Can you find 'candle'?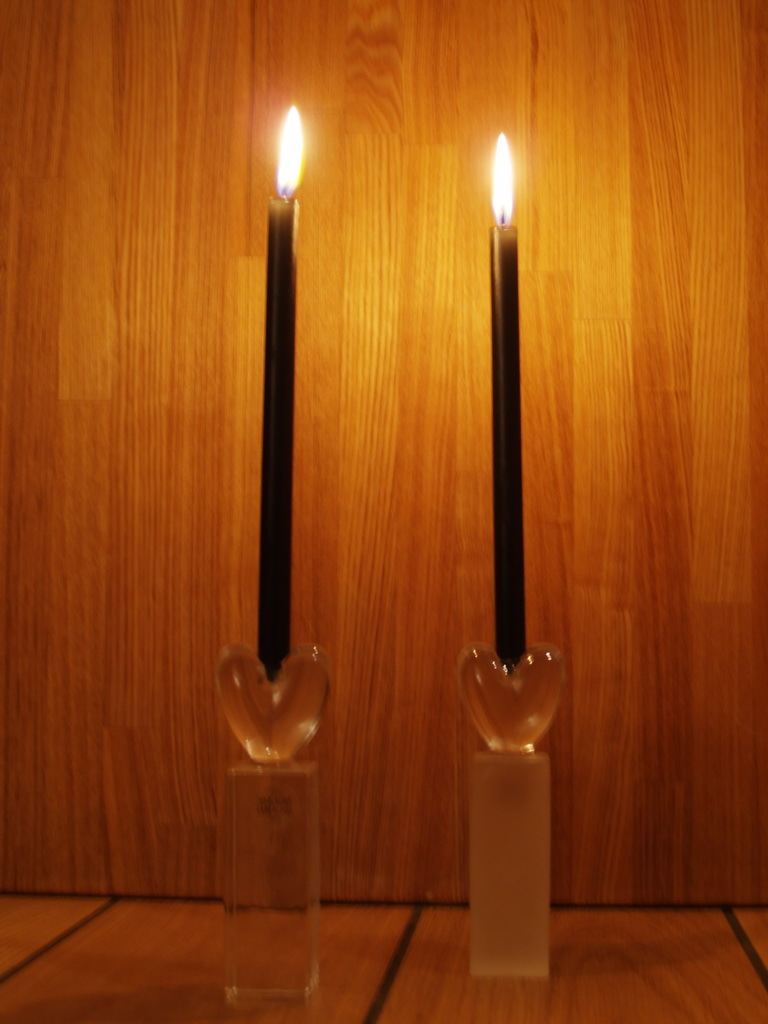
Yes, bounding box: bbox=(264, 110, 301, 678).
